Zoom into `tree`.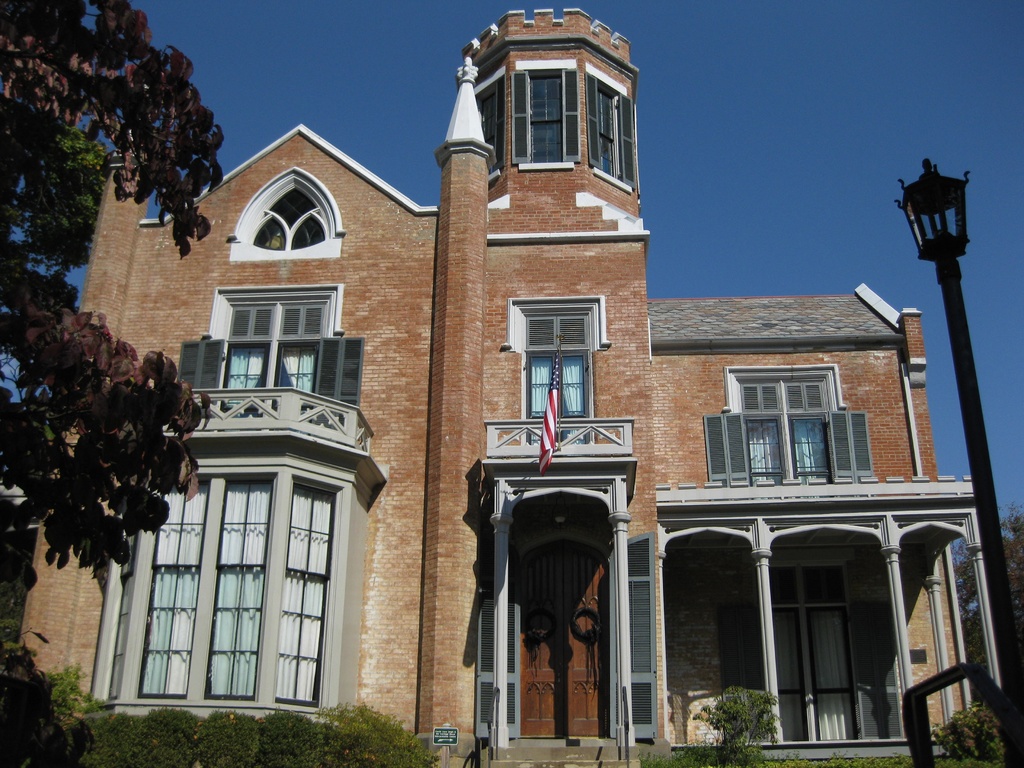
Zoom target: pyautogui.locateOnScreen(0, 0, 223, 595).
